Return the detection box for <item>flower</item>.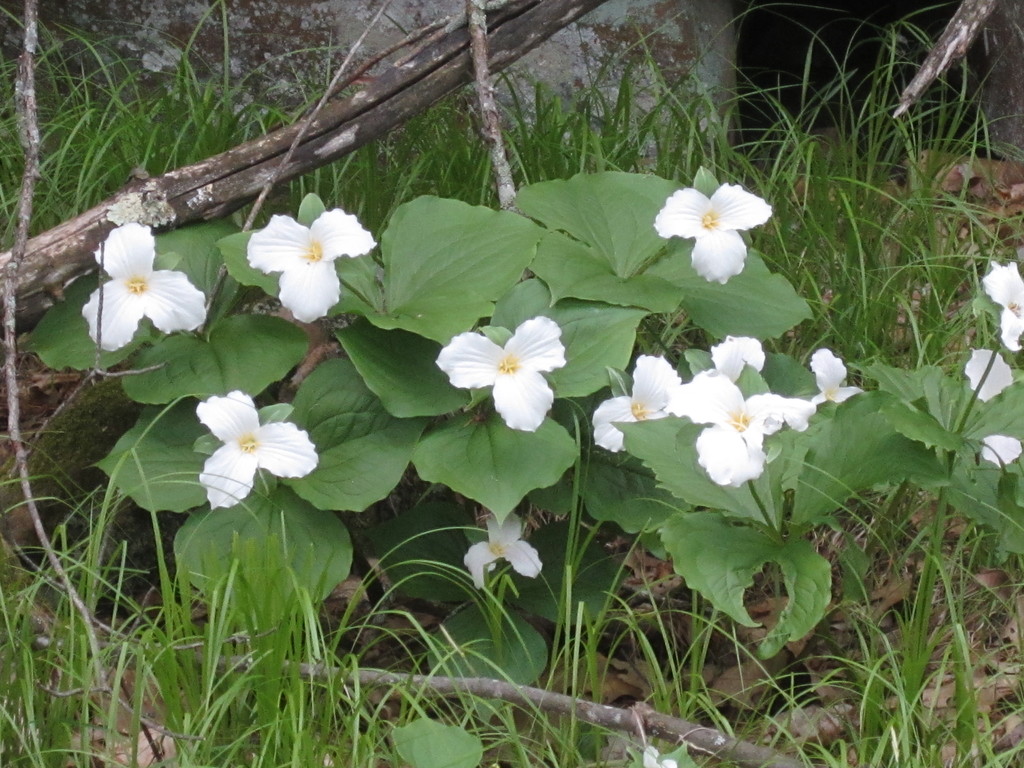
652,182,769,288.
